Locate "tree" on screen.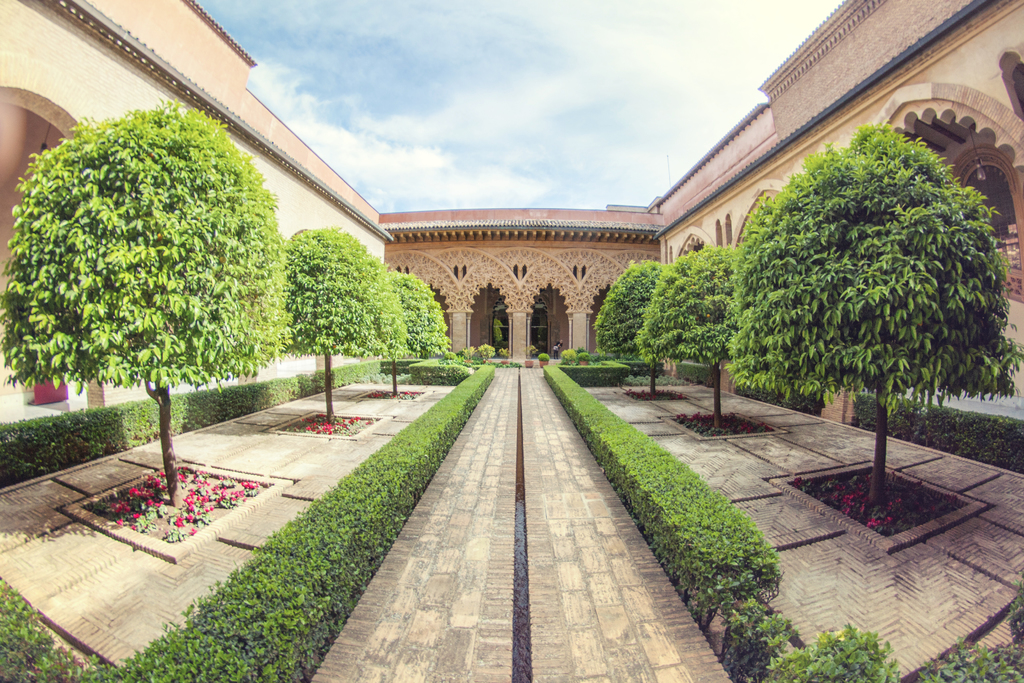
On screen at [479,345,497,364].
